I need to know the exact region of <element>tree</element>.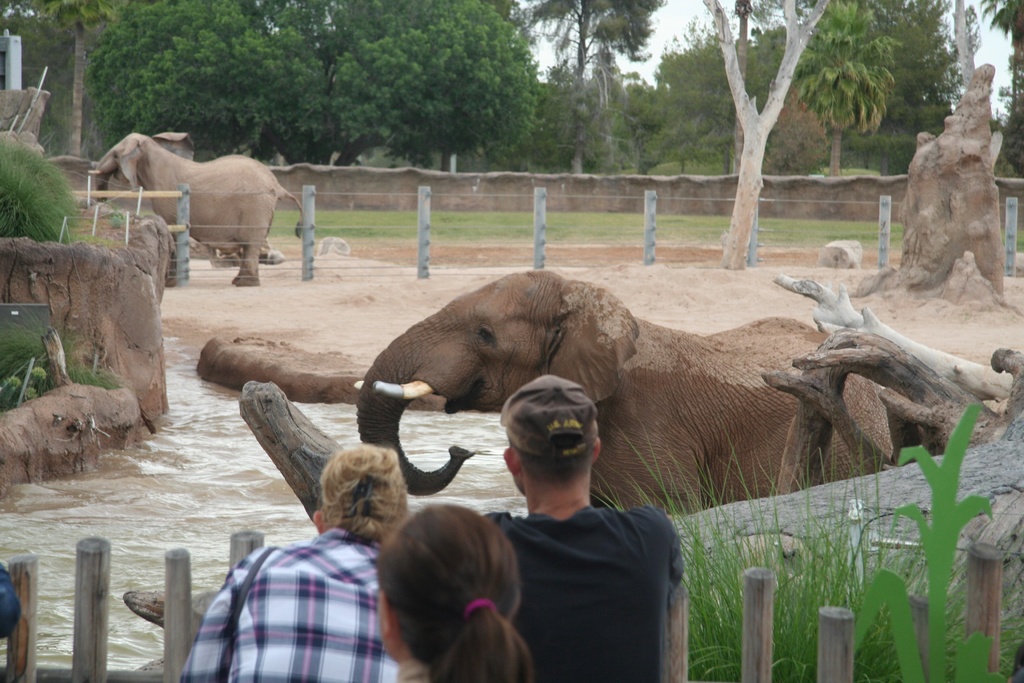
Region: 544 46 660 159.
